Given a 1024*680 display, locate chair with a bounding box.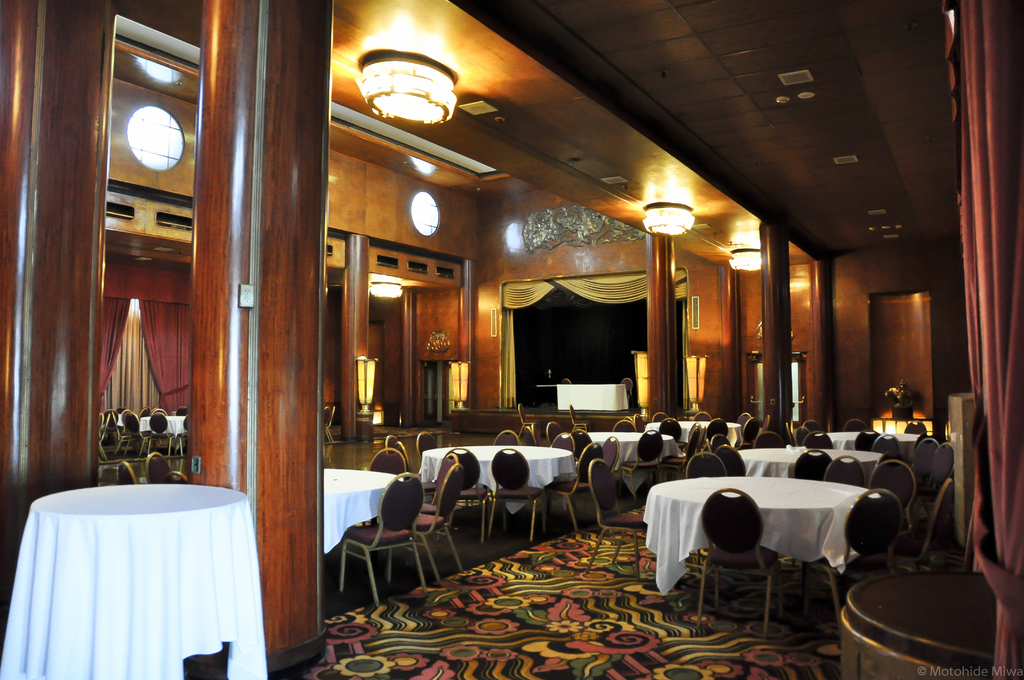
Located: 842/419/863/432.
